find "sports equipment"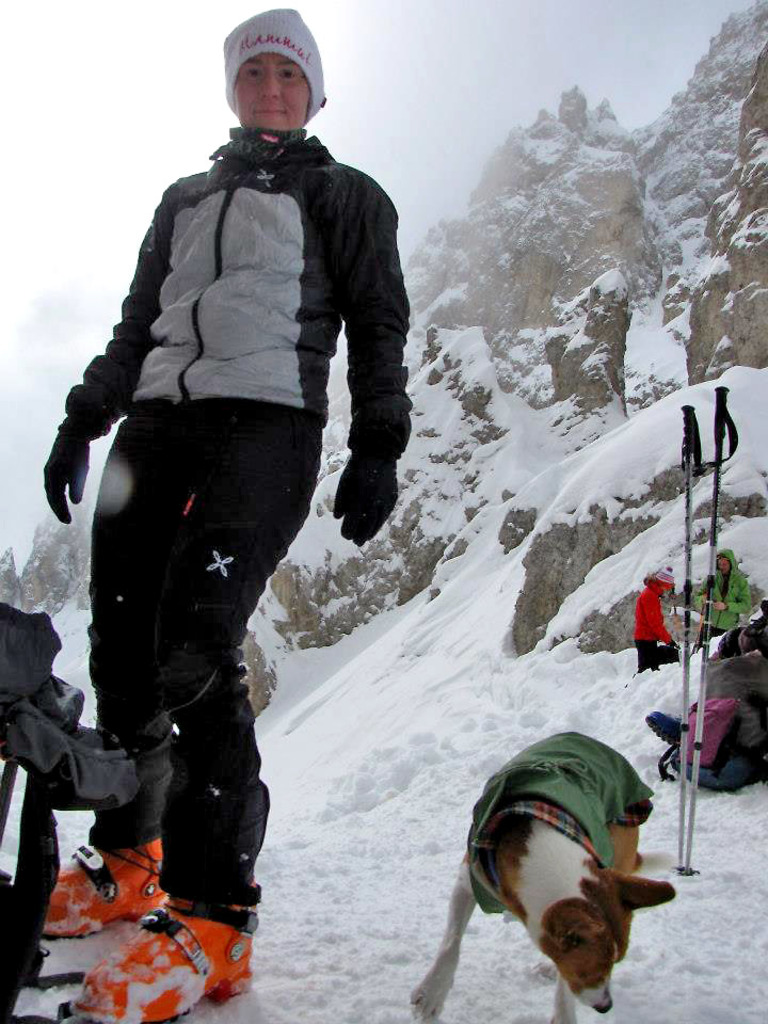
642:708:685:746
